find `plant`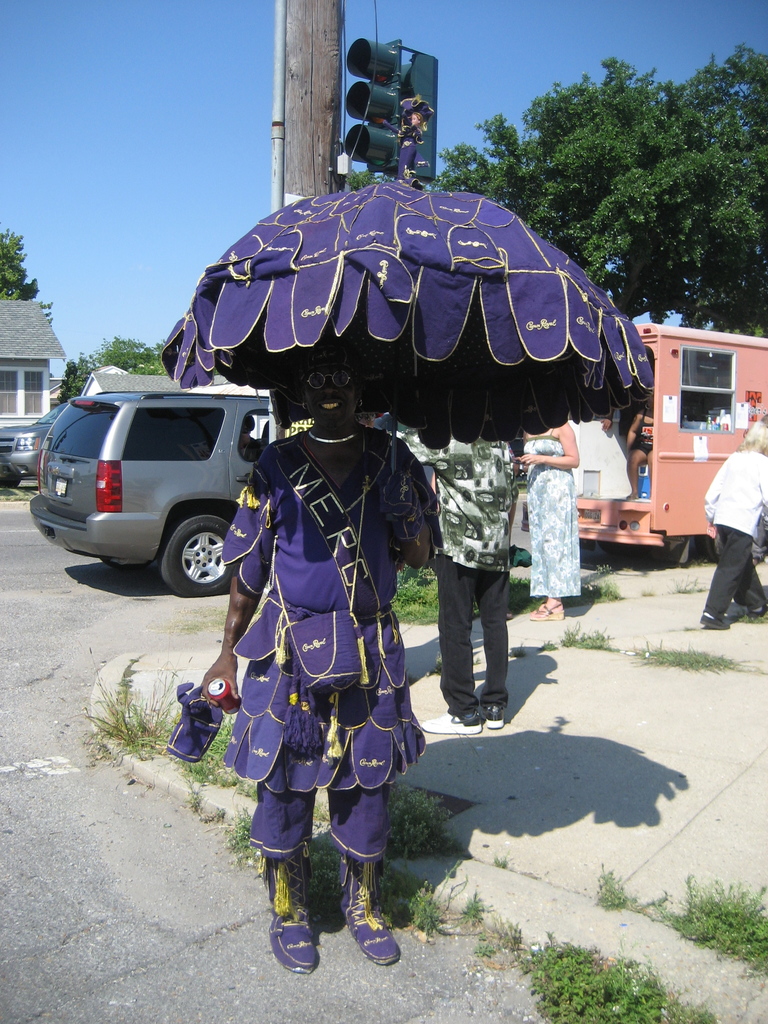
left=394, top=560, right=438, bottom=630
